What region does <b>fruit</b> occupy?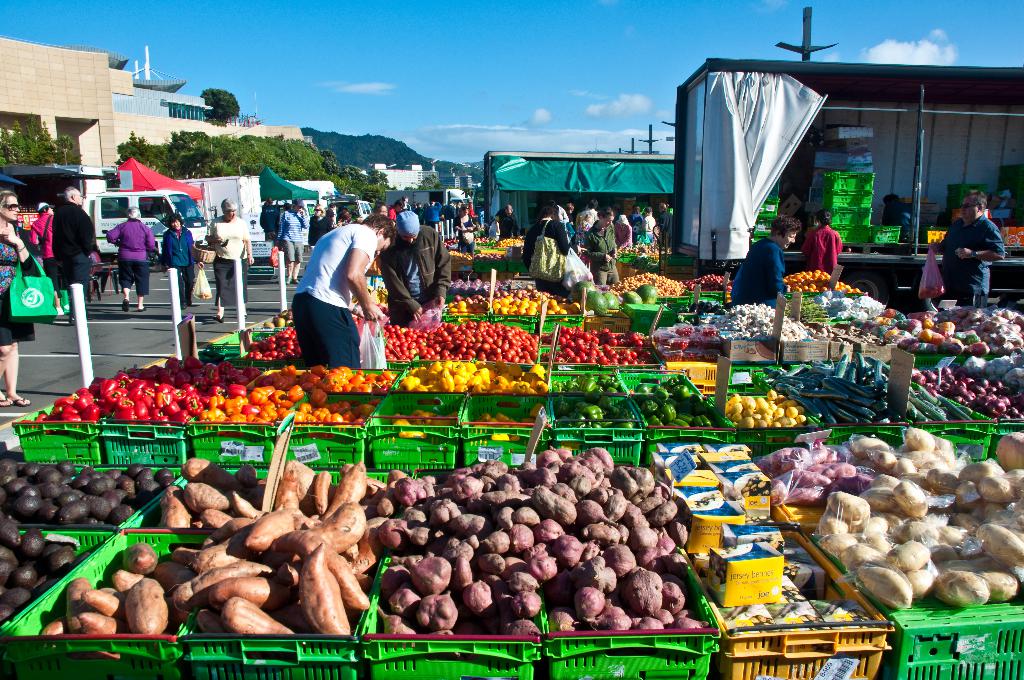
Rect(569, 273, 591, 304).
